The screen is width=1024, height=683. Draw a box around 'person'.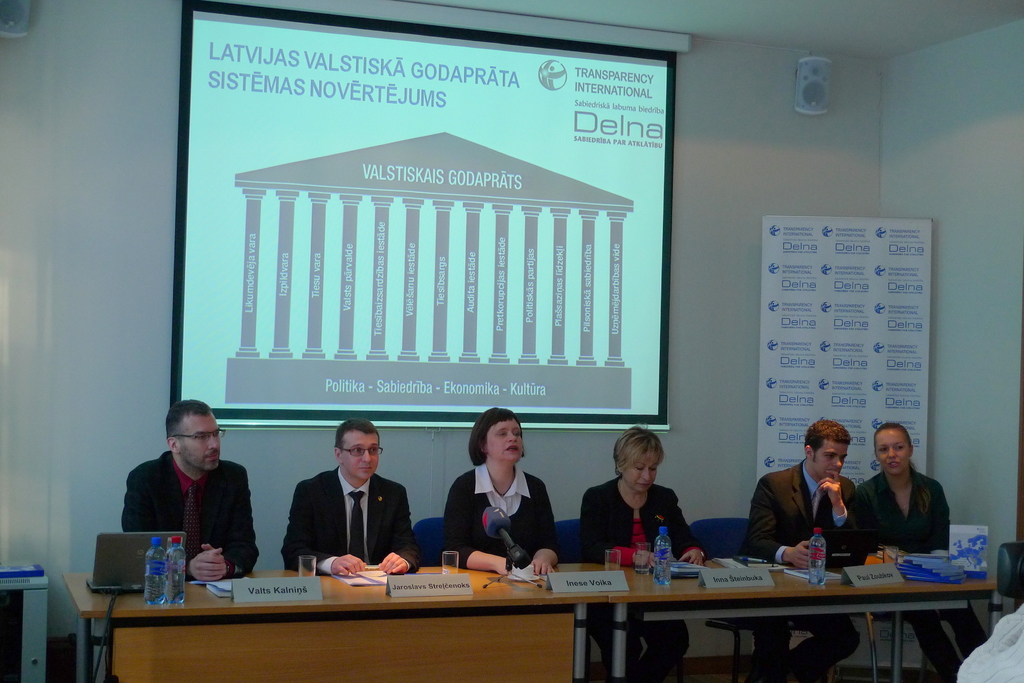
x1=282, y1=421, x2=434, y2=572.
